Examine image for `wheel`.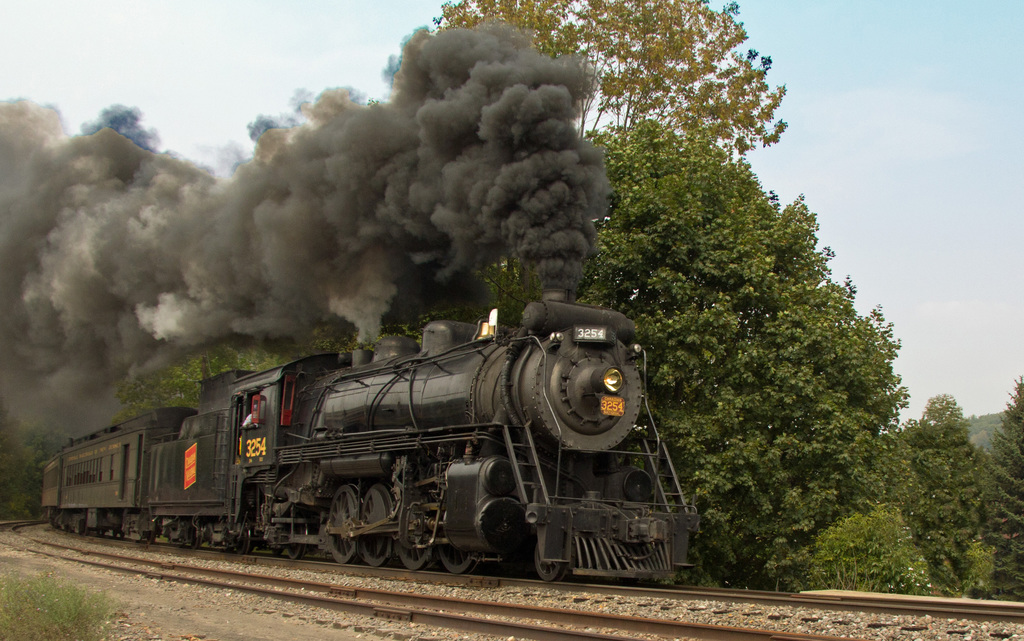
Examination result: 227:523:257:554.
